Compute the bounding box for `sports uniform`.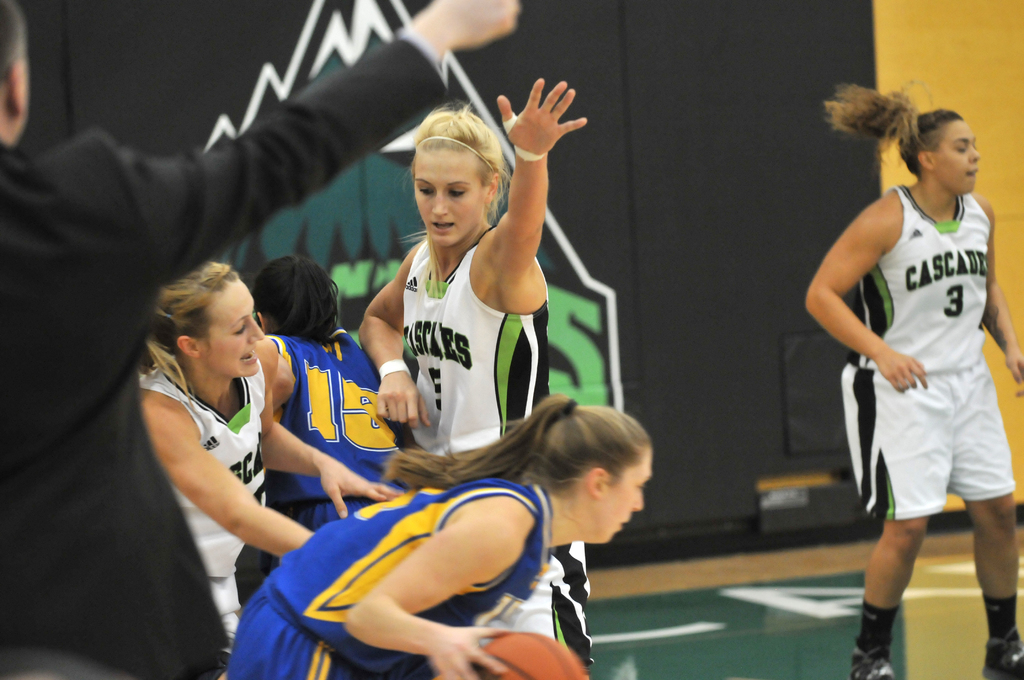
<region>841, 182, 1023, 525</region>.
